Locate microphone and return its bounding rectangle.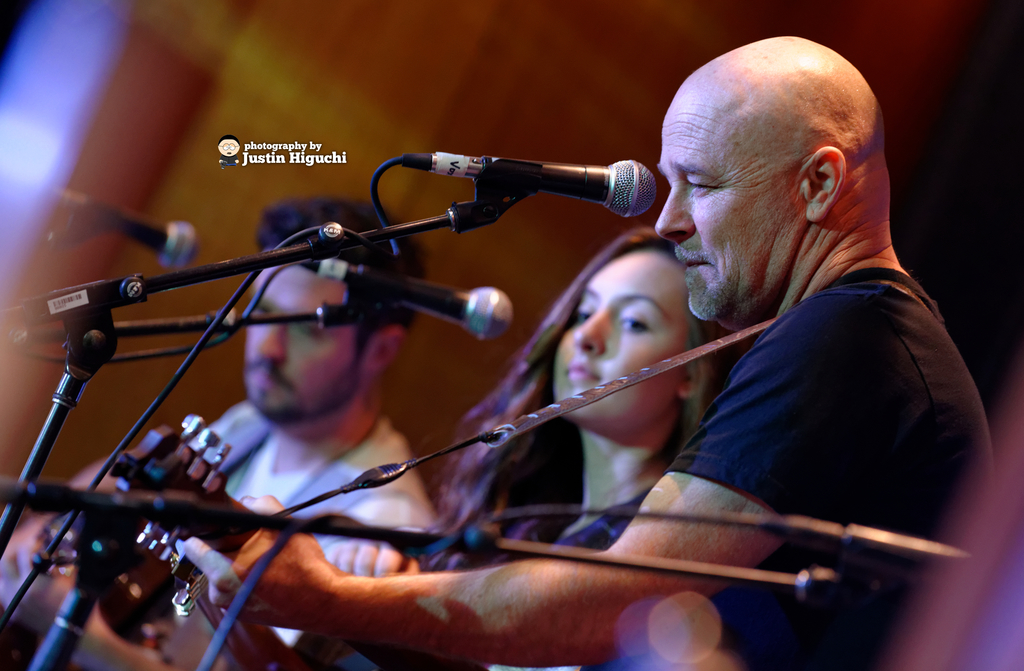
{"left": 321, "top": 271, "right": 523, "bottom": 338}.
